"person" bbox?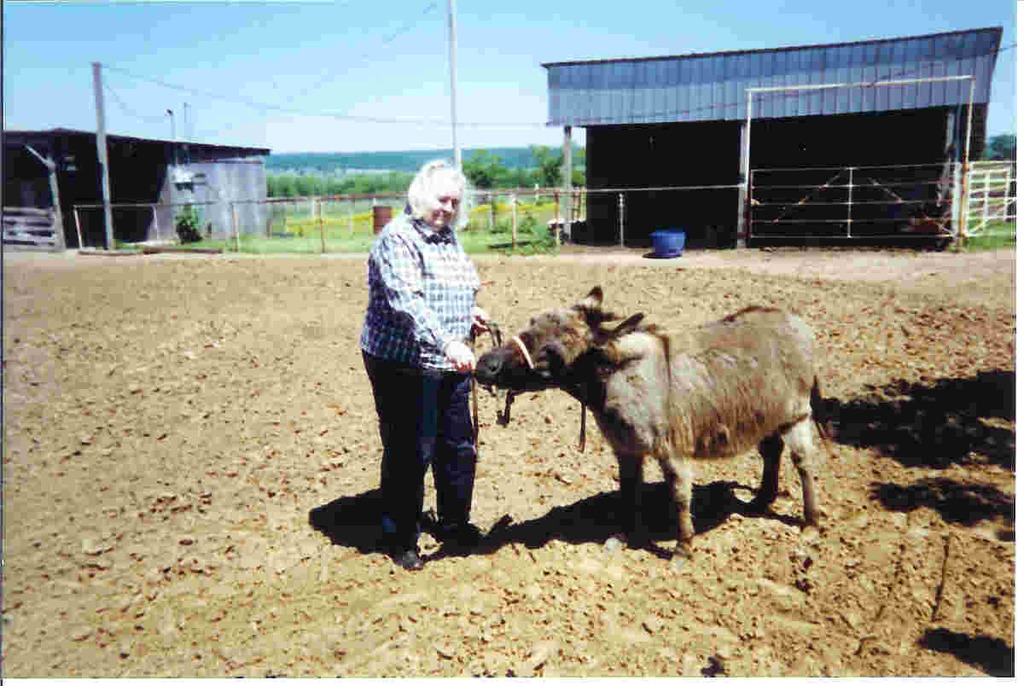
detection(361, 157, 491, 575)
